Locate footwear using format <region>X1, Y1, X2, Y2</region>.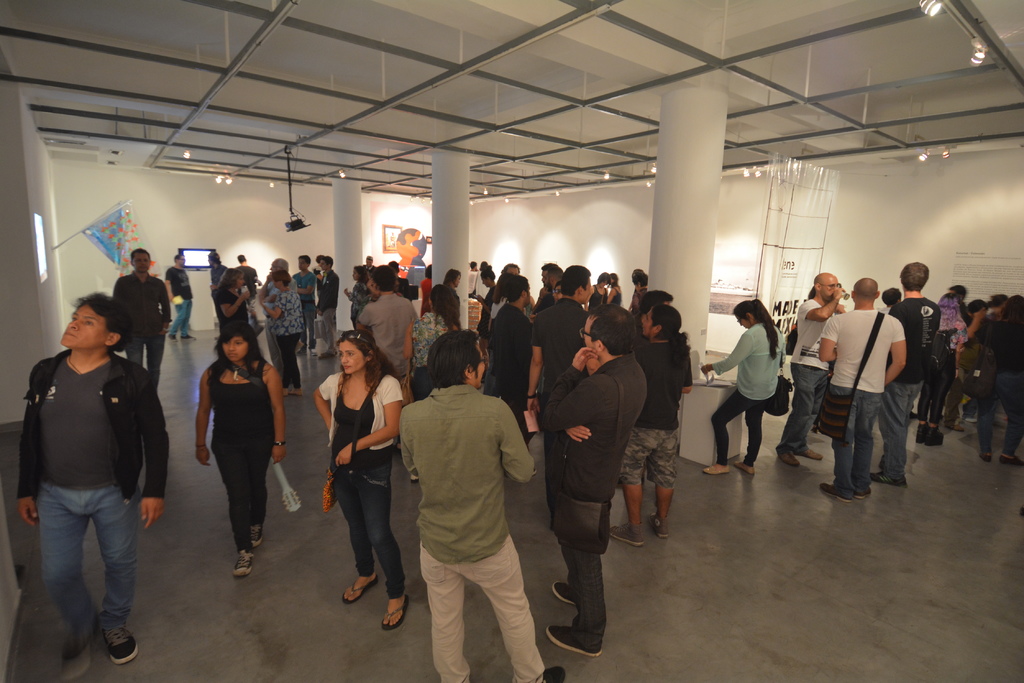
<region>342, 568, 373, 602</region>.
